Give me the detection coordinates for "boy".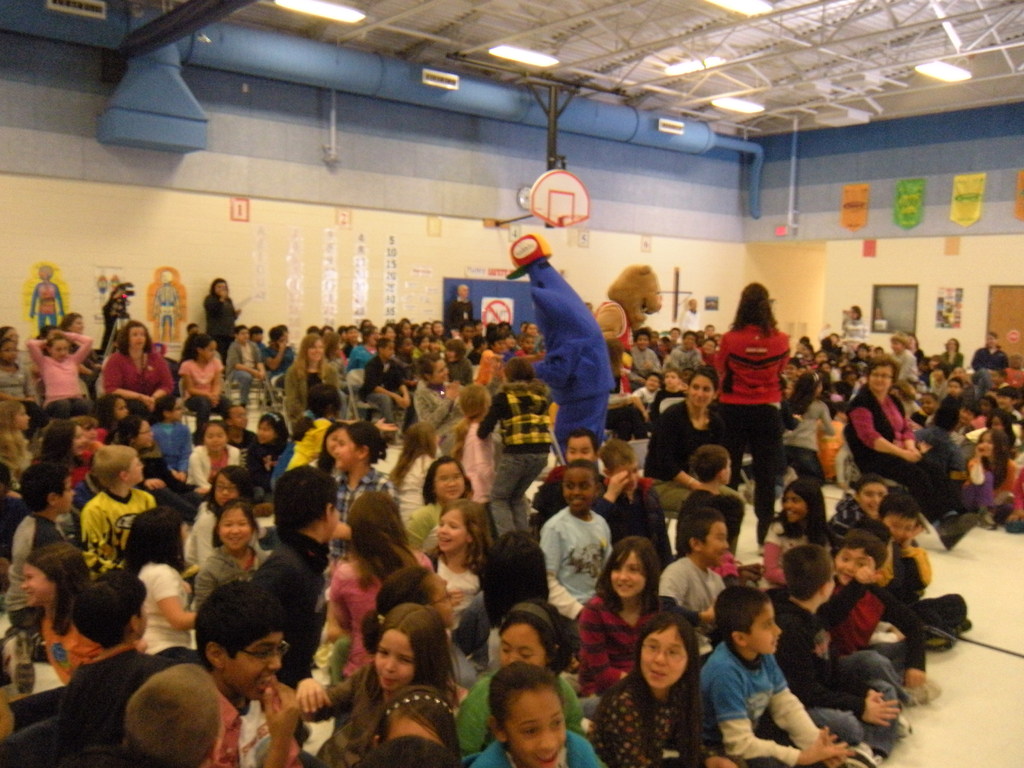
crop(655, 508, 739, 669).
